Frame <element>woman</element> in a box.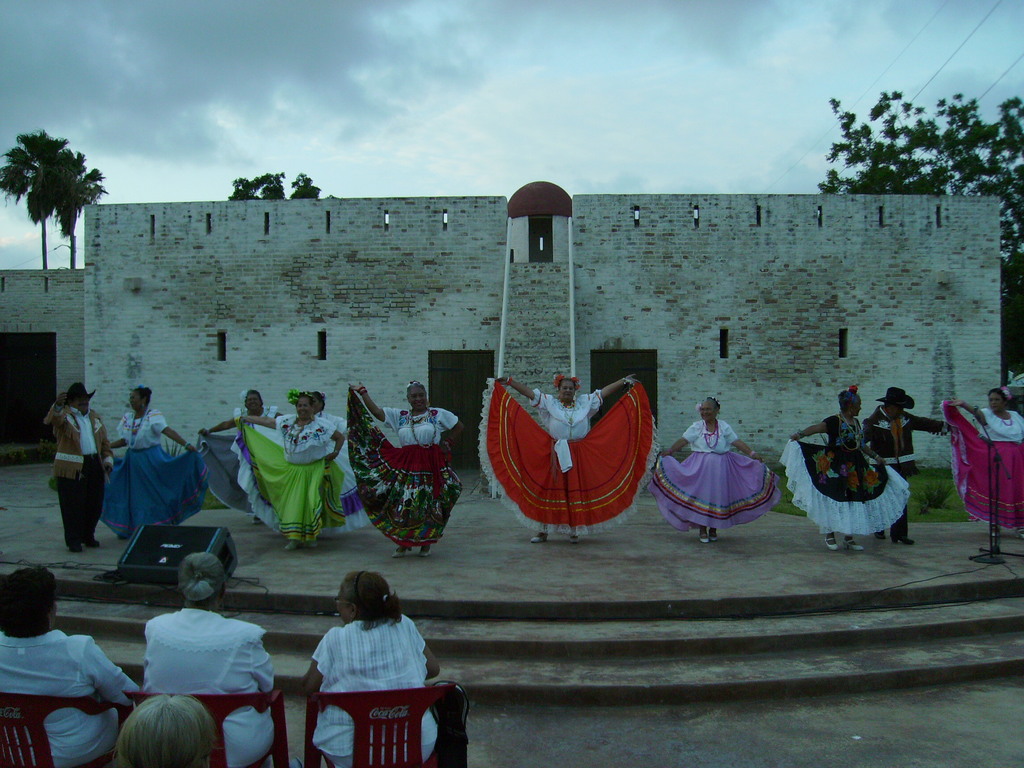
[300,570,440,767].
